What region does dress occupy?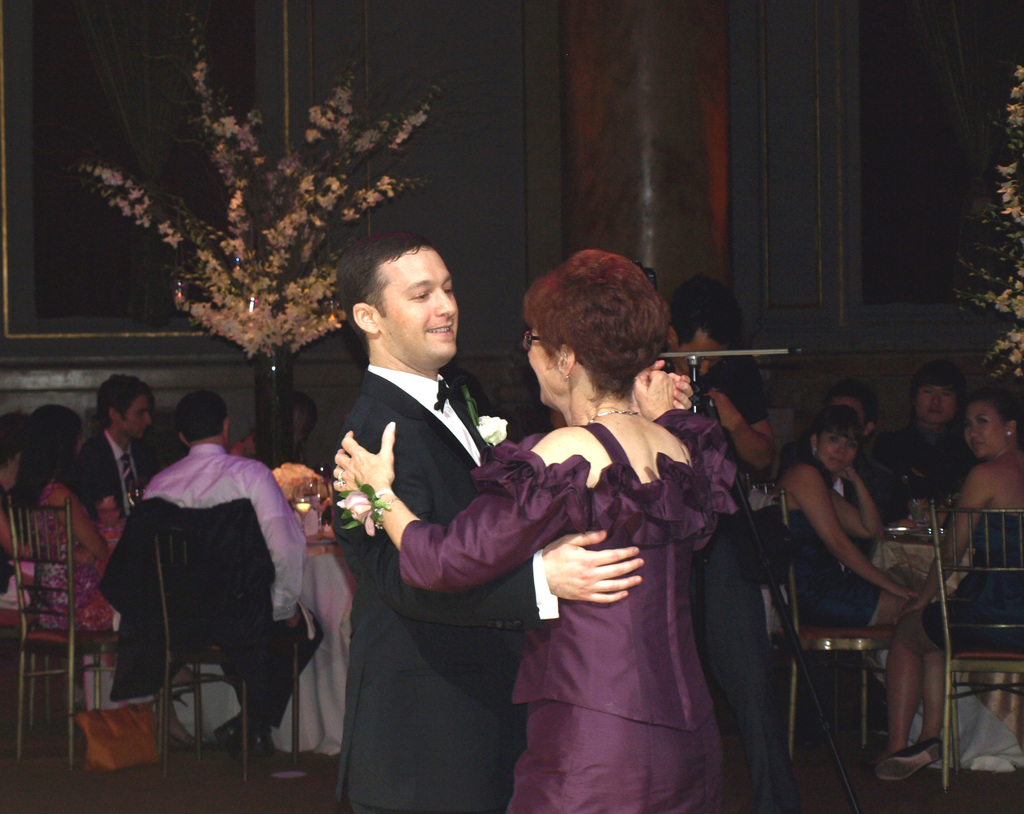
404,402,738,808.
